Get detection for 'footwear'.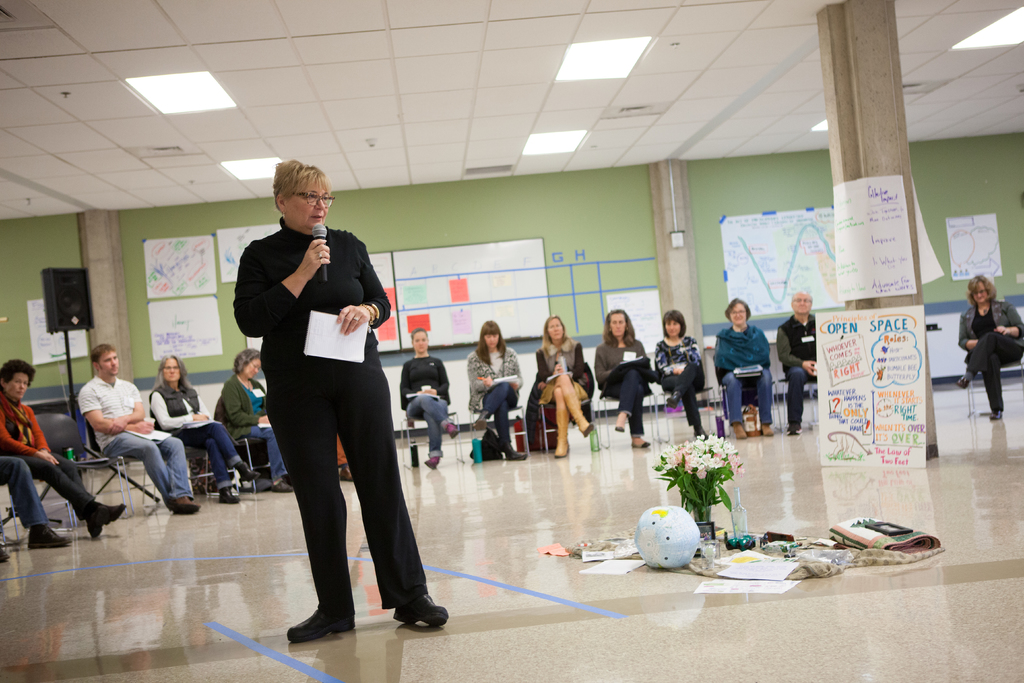
Detection: select_region(445, 420, 459, 443).
